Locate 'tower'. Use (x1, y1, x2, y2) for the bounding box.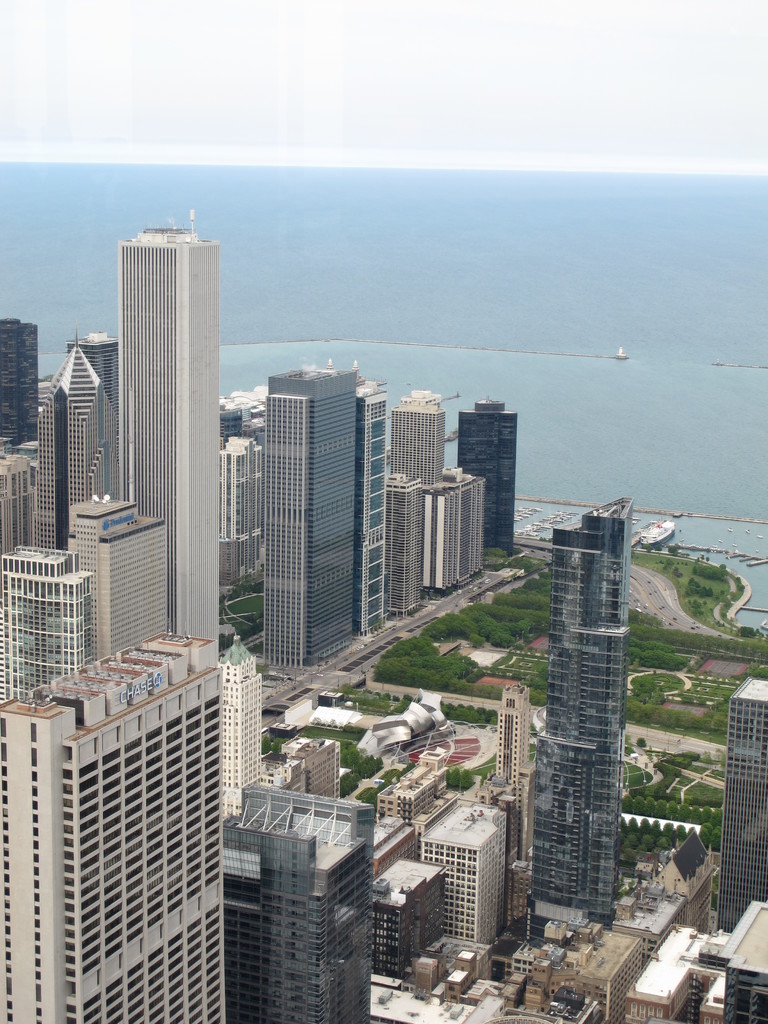
(381, 390, 450, 502).
